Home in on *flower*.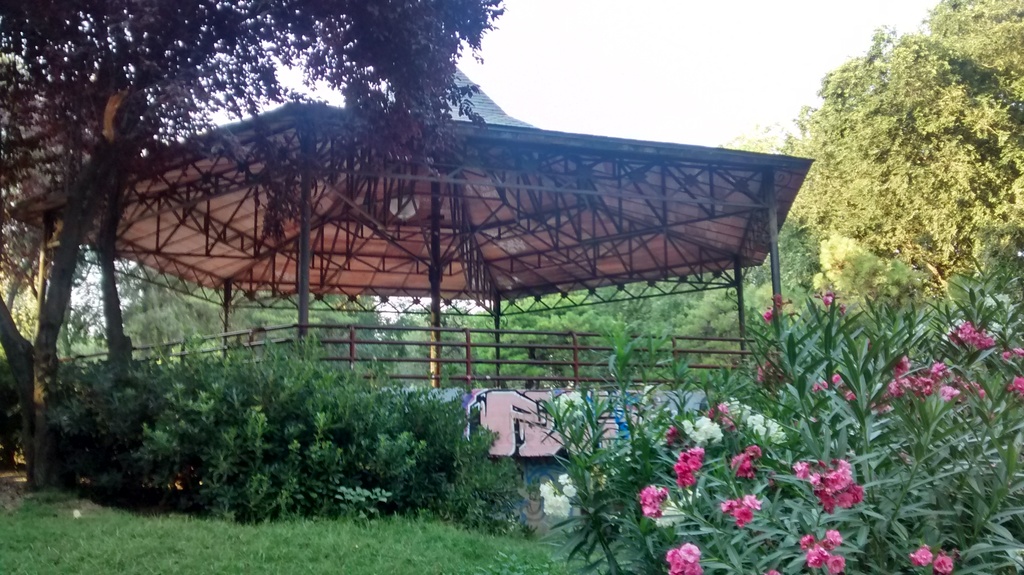
Homed in at (662,539,703,574).
